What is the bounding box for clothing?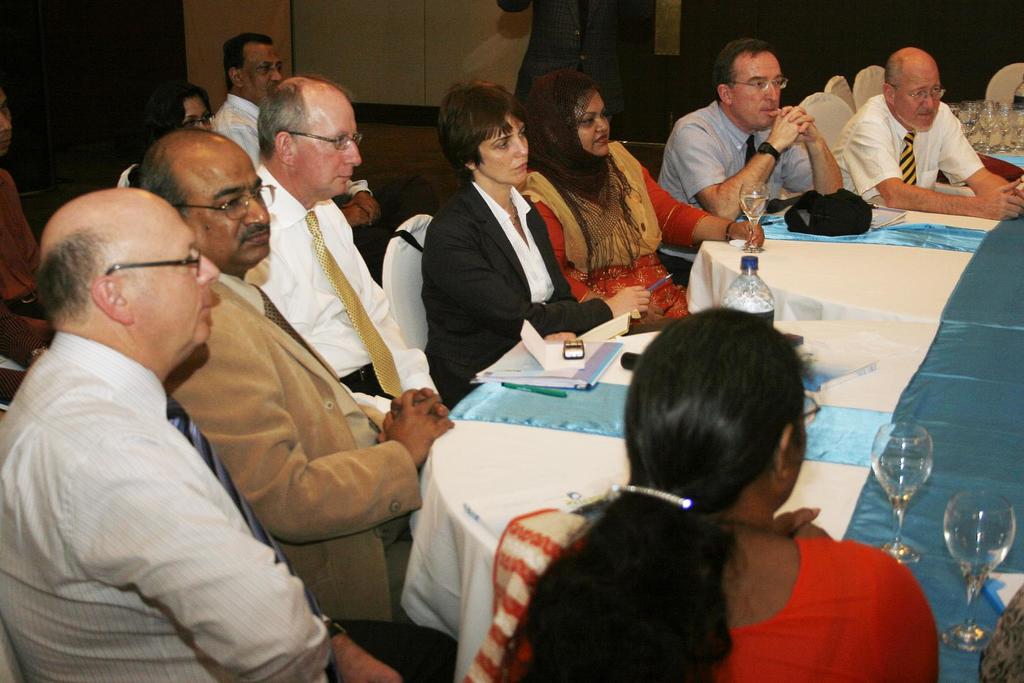
<bbox>158, 273, 422, 624</bbox>.
